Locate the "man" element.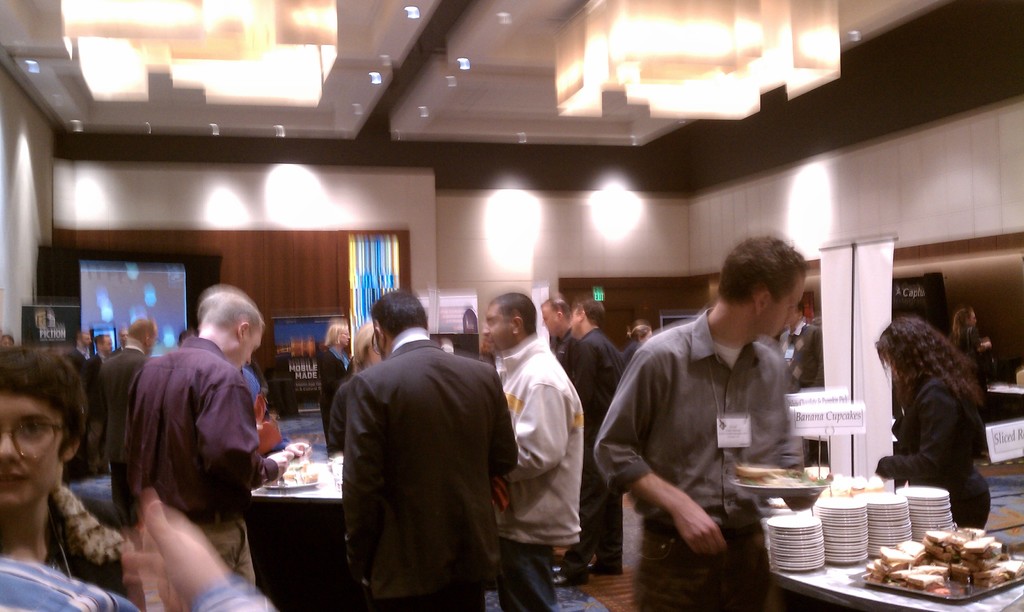
Element bbox: <bbox>483, 290, 582, 611</bbox>.
